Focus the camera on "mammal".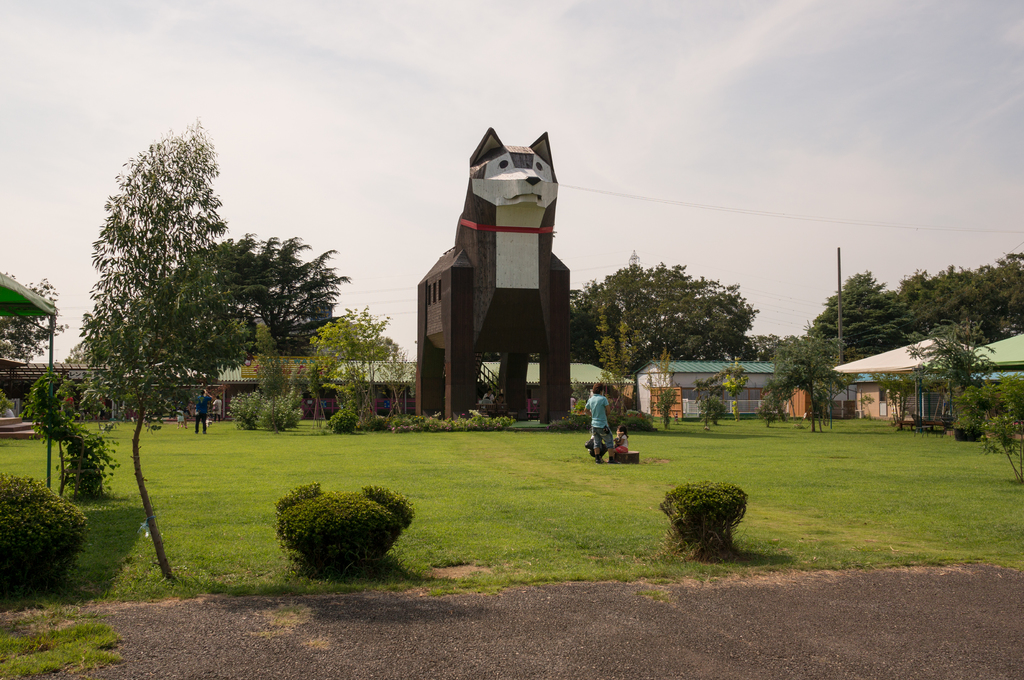
Focus region: (x1=584, y1=381, x2=614, y2=463).
